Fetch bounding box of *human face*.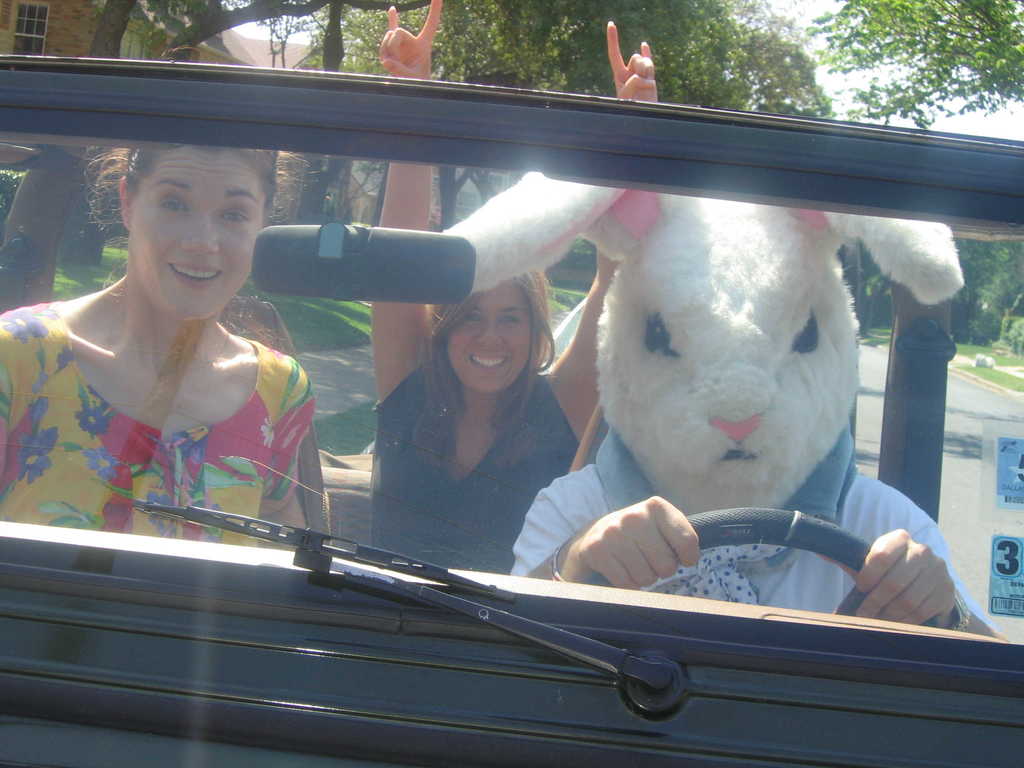
Bbox: <bbox>442, 280, 533, 392</bbox>.
